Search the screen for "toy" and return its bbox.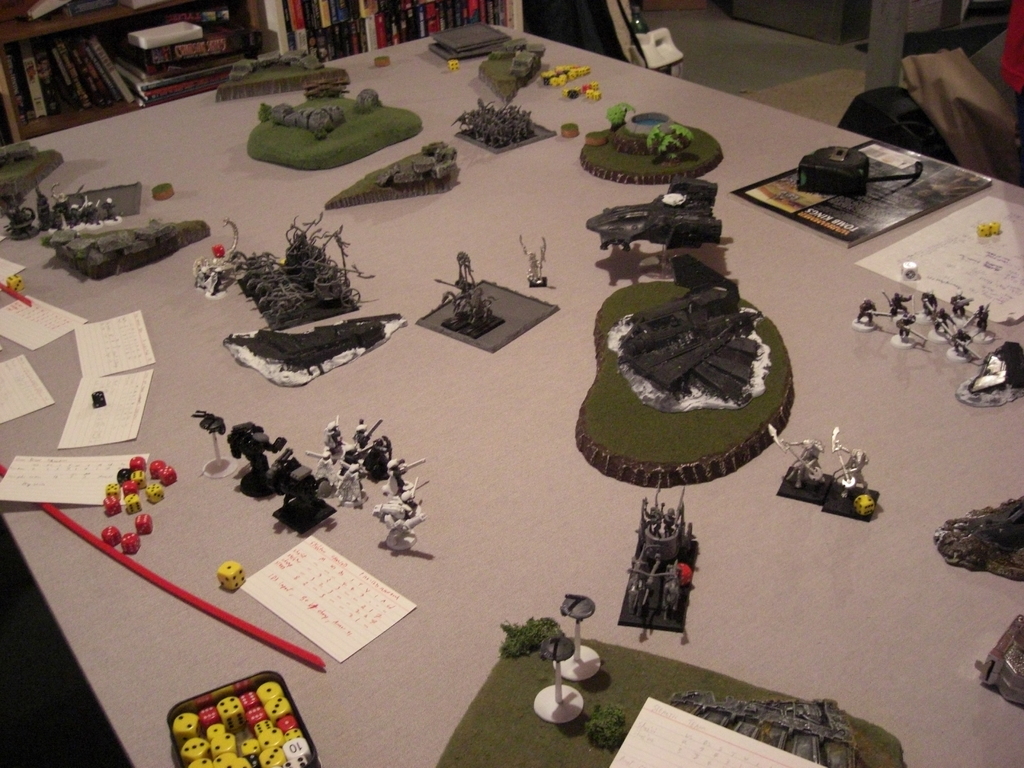
Found: [190,761,209,767].
